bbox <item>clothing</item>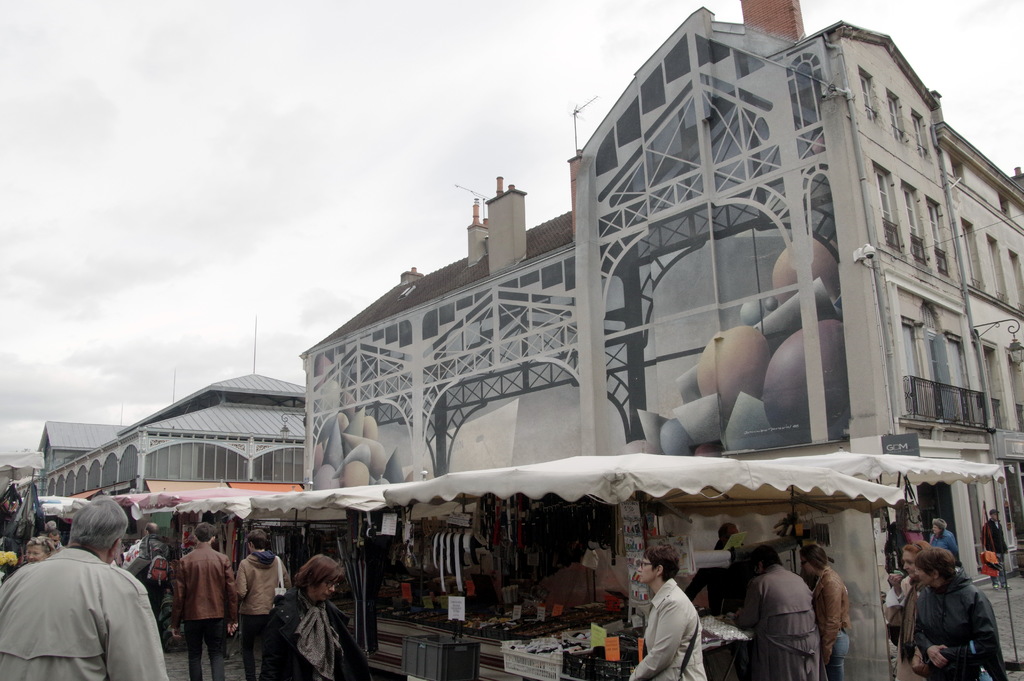
888, 568, 1012, 680
